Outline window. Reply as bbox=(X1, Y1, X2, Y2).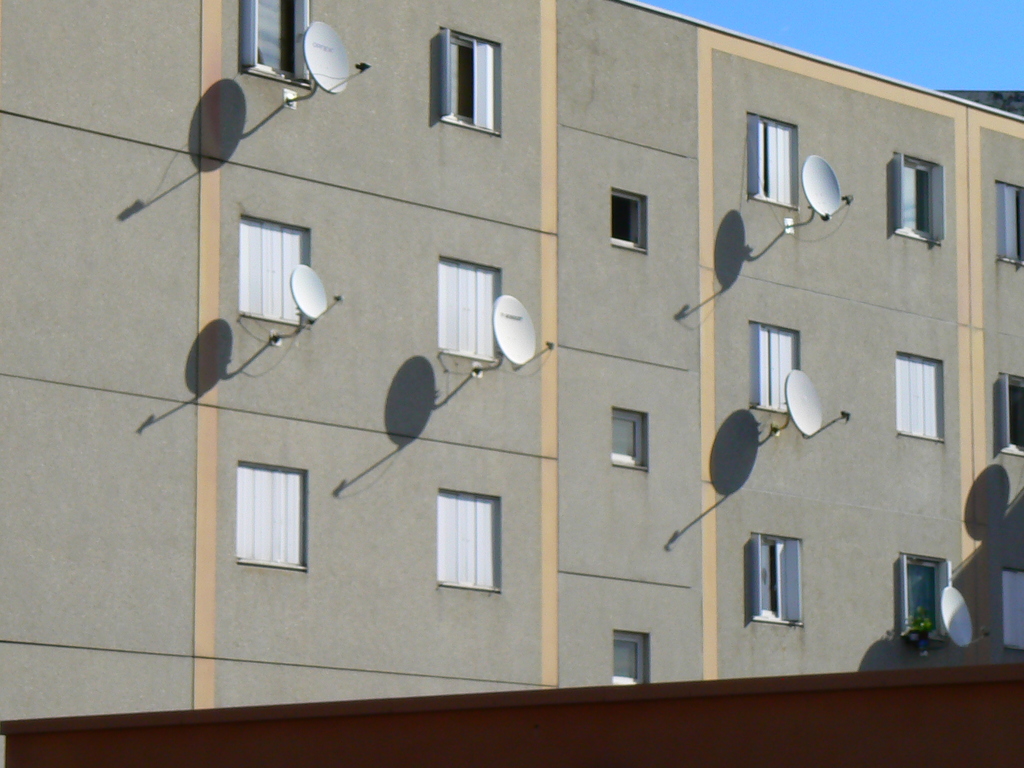
bbox=(744, 106, 809, 214).
